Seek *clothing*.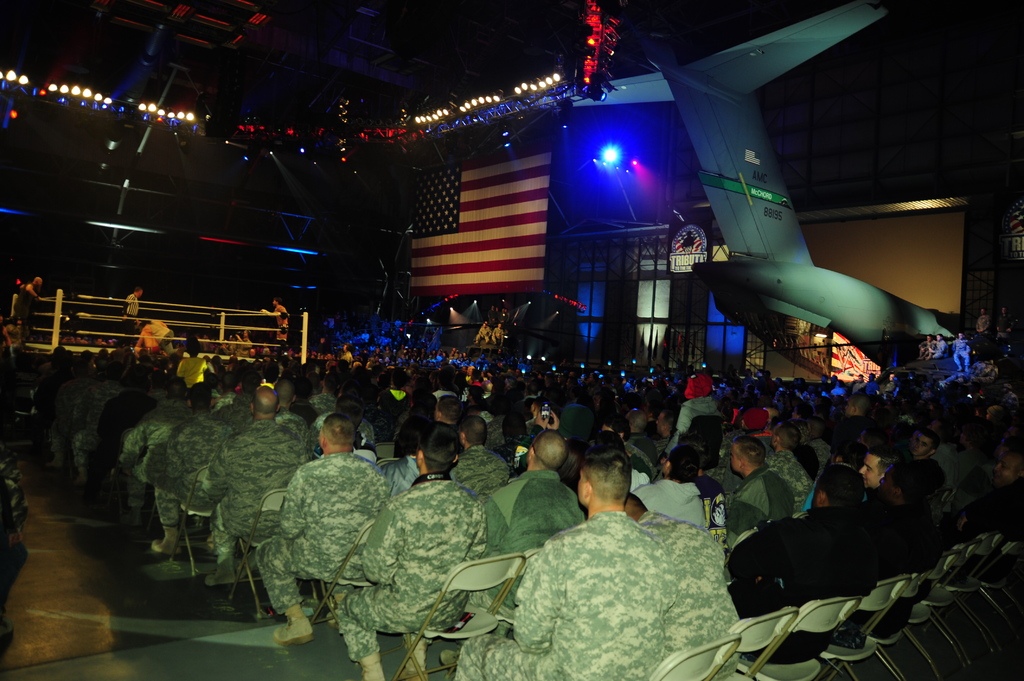
[91, 389, 152, 480].
